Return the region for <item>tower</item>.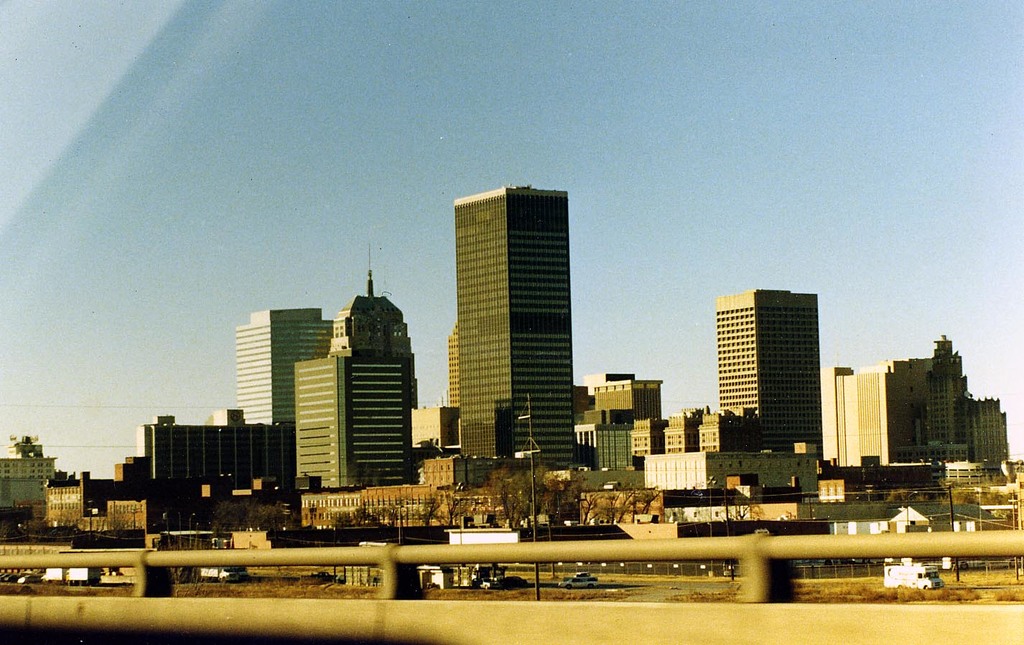
(236,313,332,428).
